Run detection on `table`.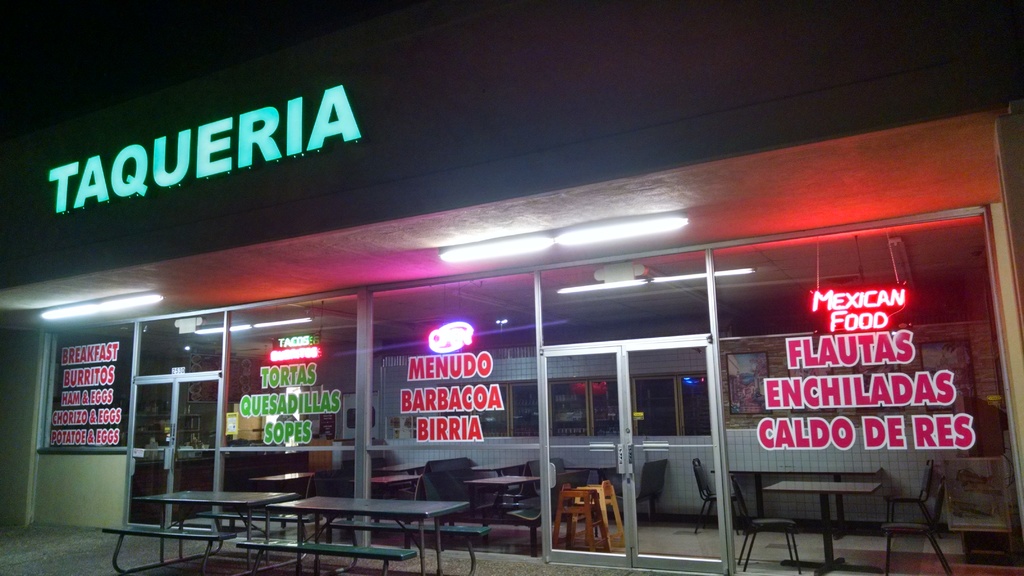
Result: detection(761, 477, 885, 575).
